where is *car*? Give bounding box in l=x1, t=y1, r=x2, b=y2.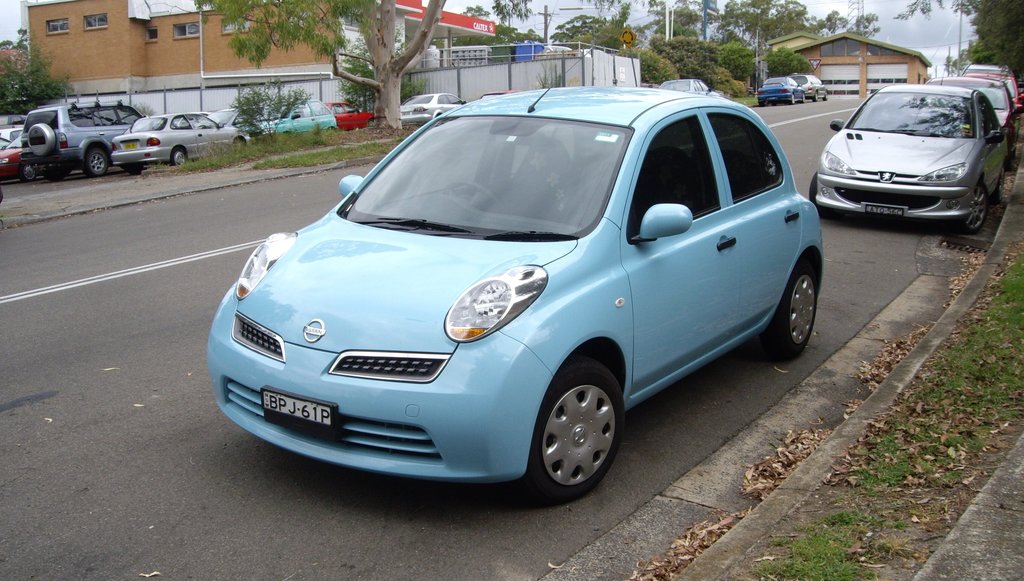
l=960, t=65, r=1023, b=90.
